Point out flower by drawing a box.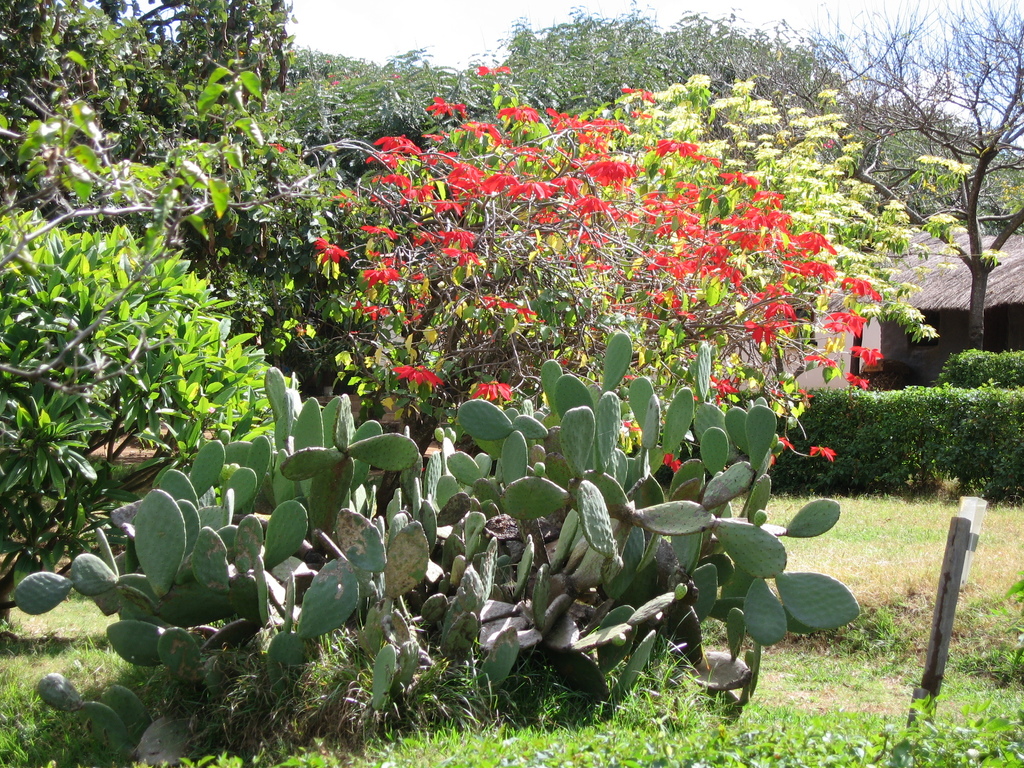
crop(444, 246, 481, 270).
